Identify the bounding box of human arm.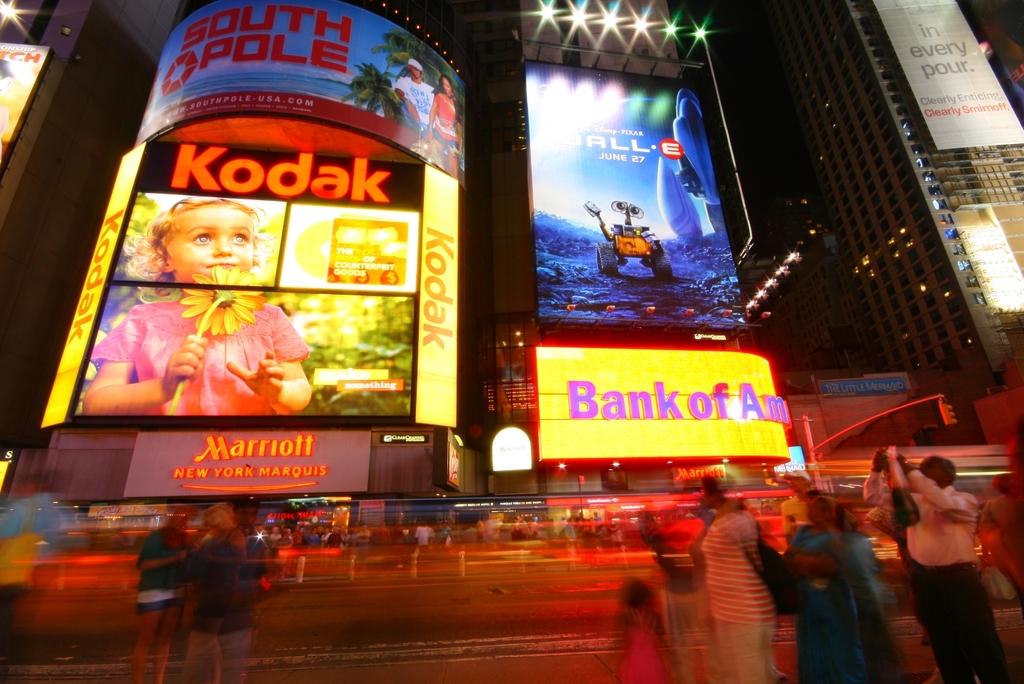
[x1=223, y1=307, x2=308, y2=416].
